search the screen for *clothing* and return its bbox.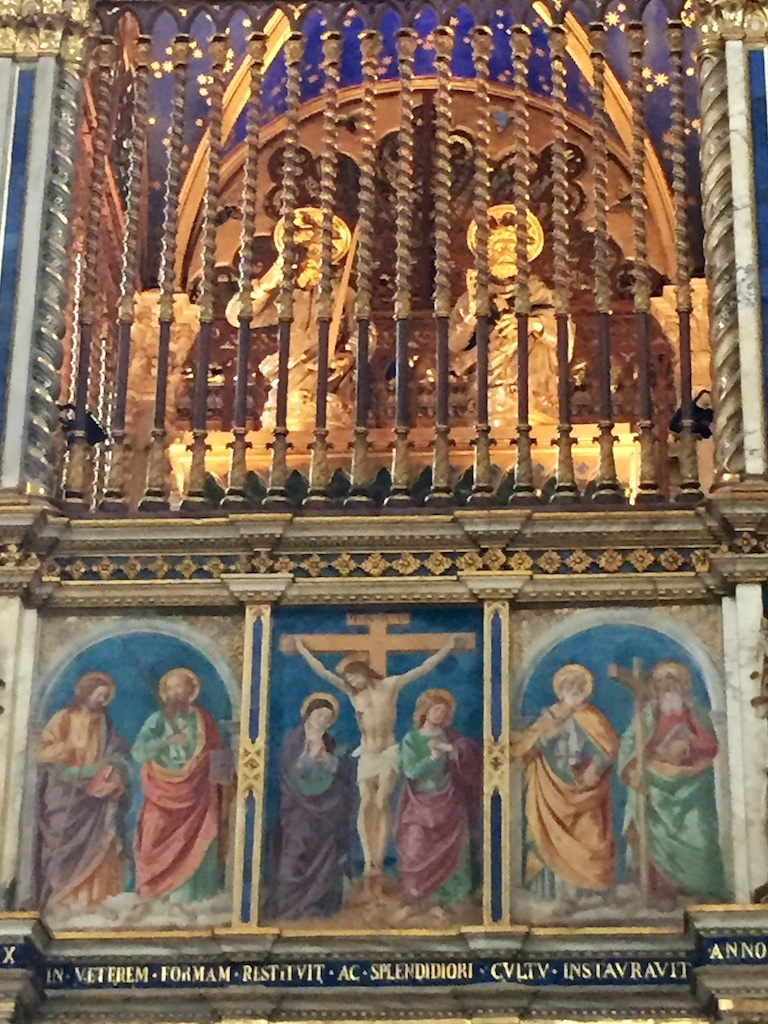
Found: left=450, top=271, right=576, bottom=418.
